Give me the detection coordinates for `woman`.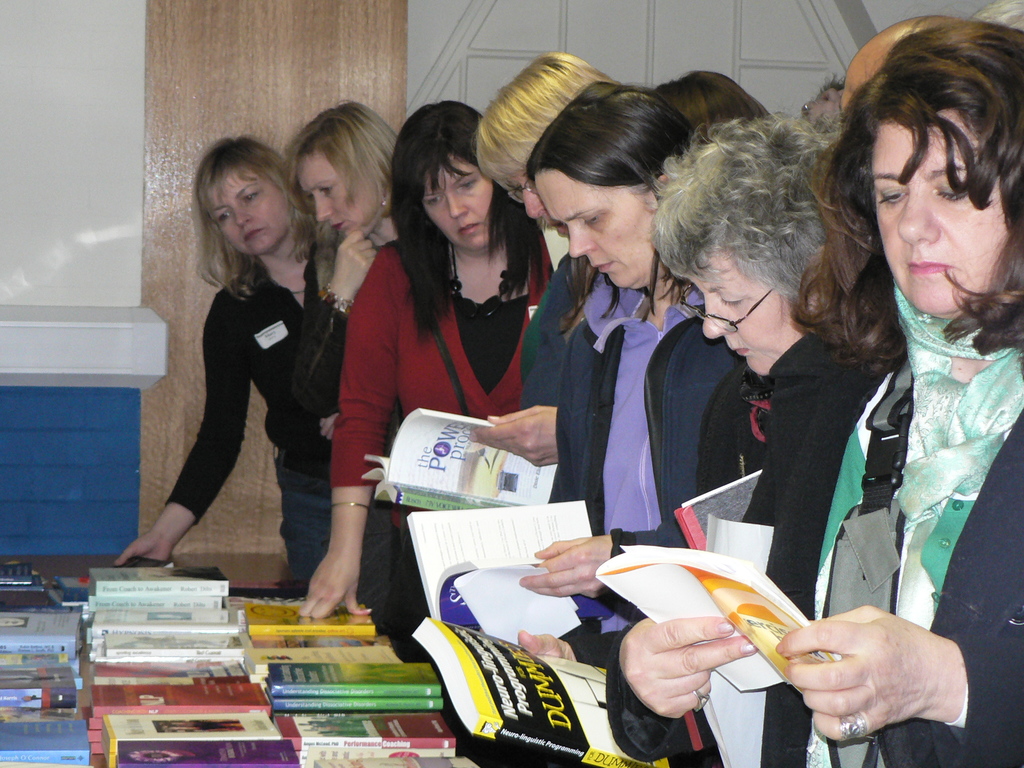
region(288, 97, 408, 627).
